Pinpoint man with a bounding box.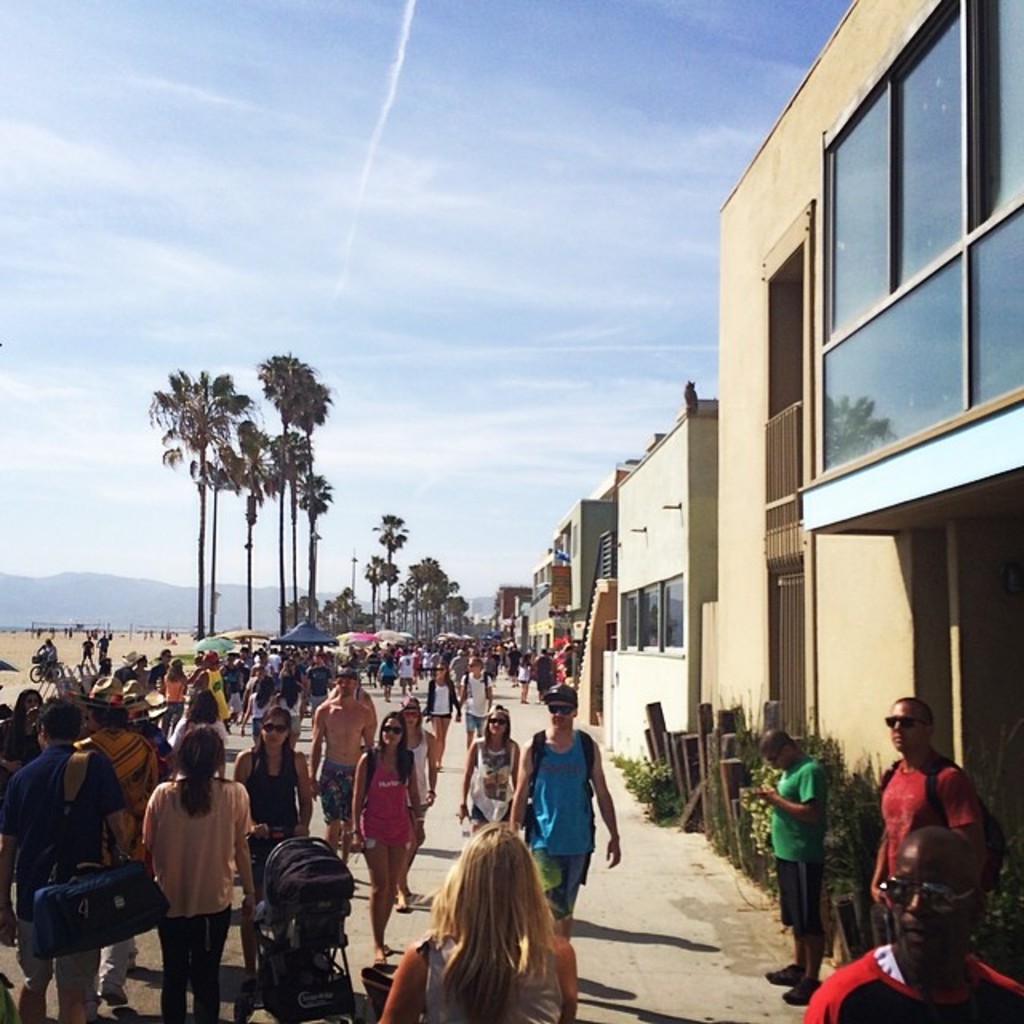
pyautogui.locateOnScreen(152, 648, 173, 685).
